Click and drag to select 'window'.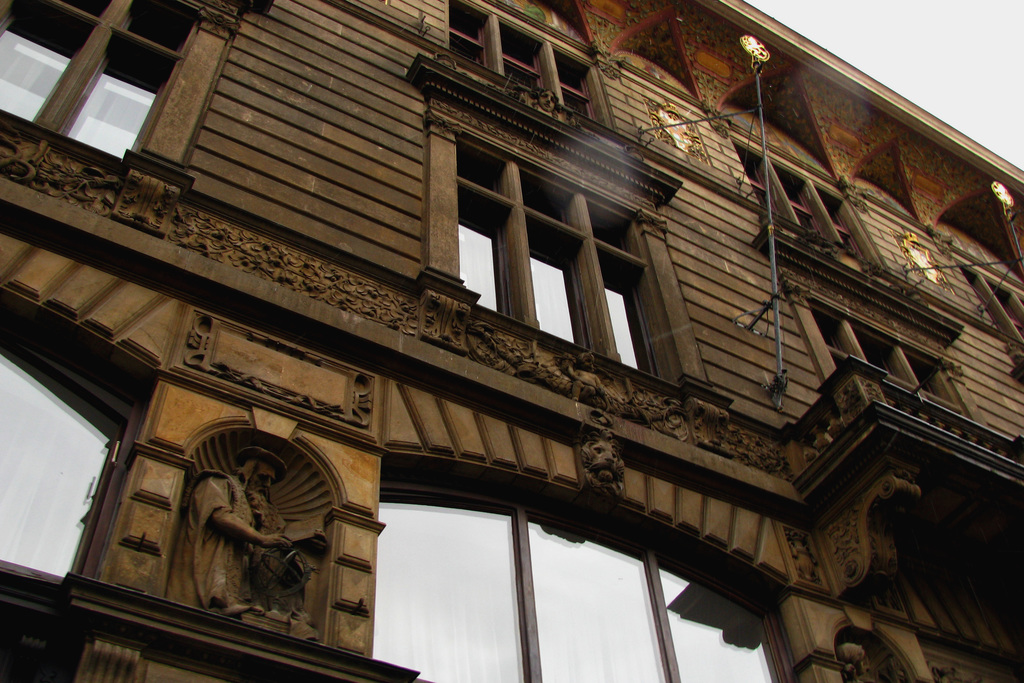
Selection: locate(369, 451, 806, 682).
